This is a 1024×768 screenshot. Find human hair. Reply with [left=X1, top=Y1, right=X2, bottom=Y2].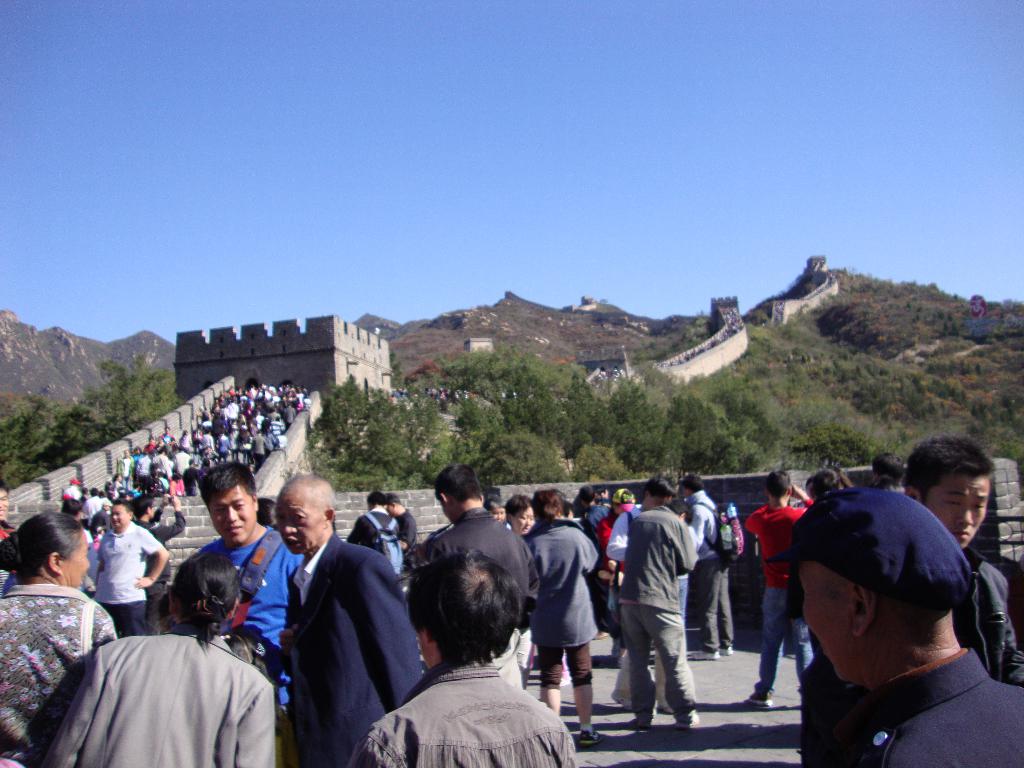
[left=530, top=486, right=562, bottom=521].
